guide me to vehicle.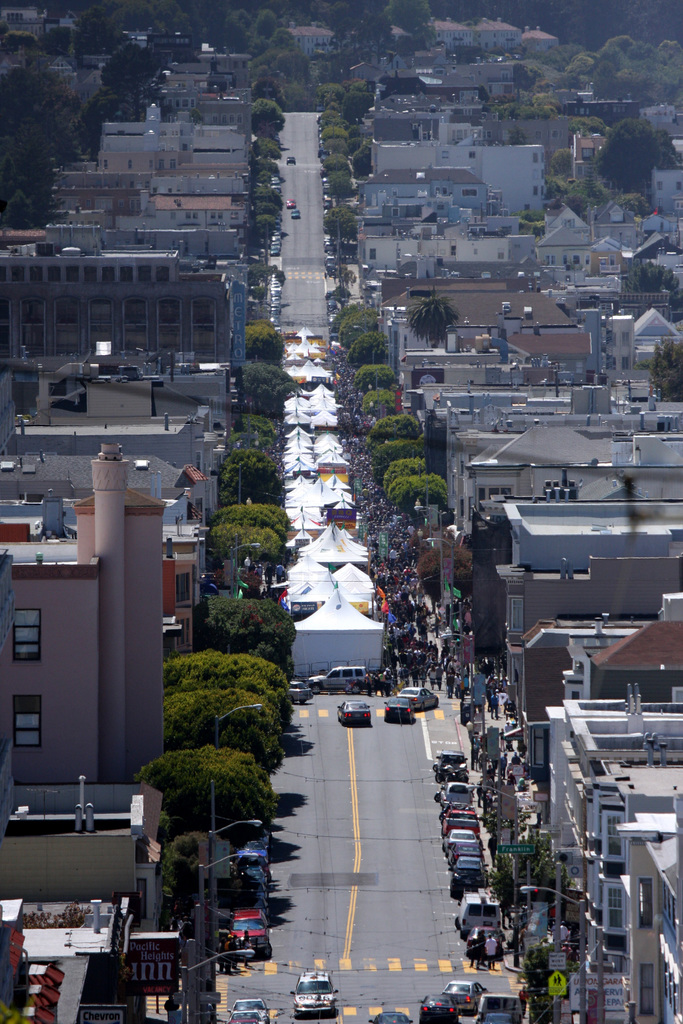
Guidance: BBox(449, 865, 488, 899).
